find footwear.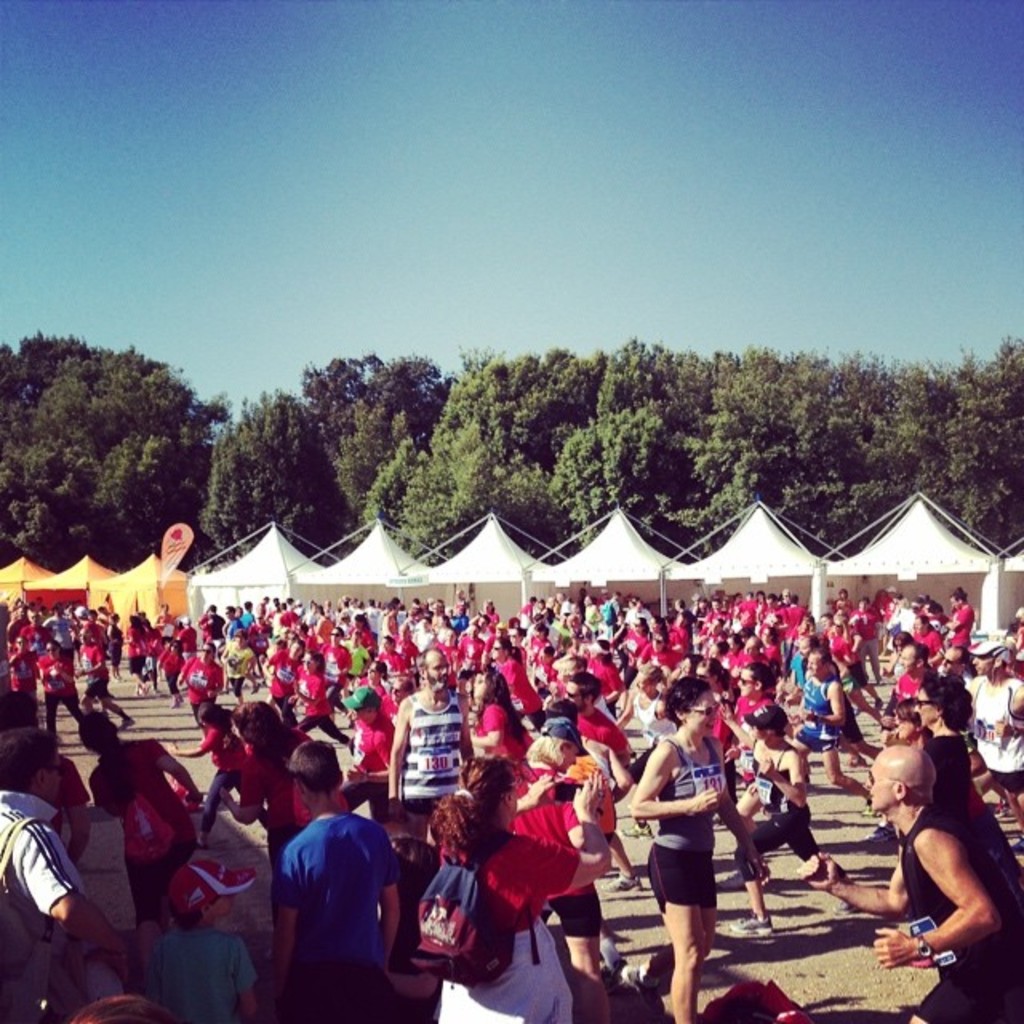
(1011, 835, 1022, 854).
